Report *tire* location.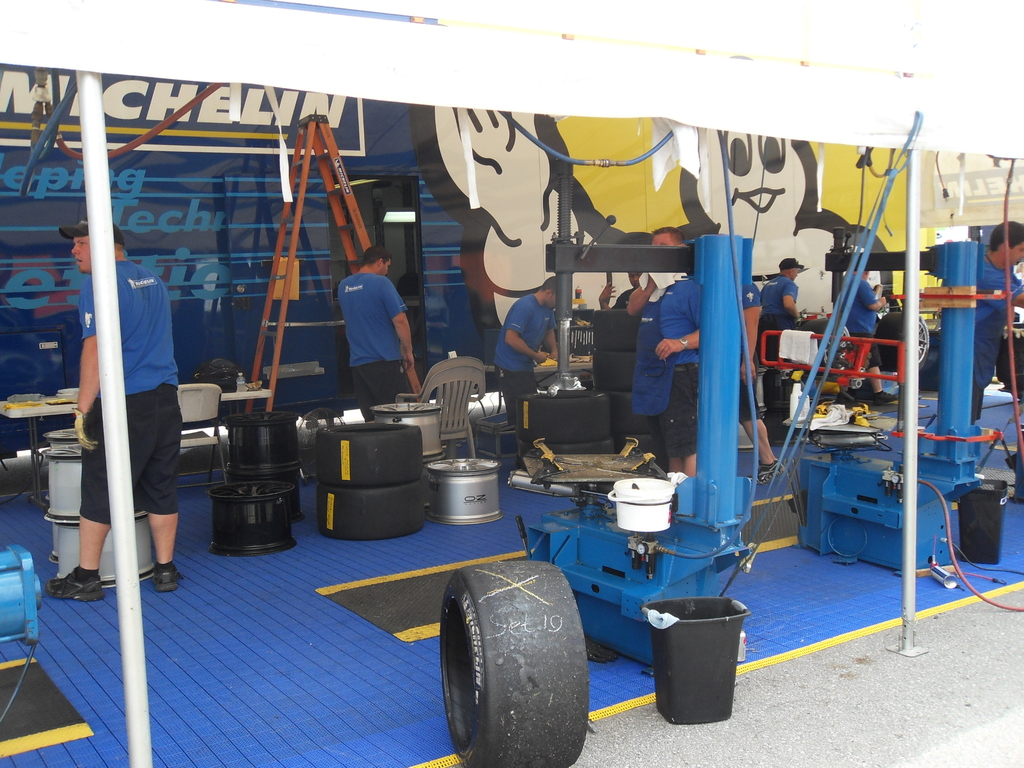
Report: pyautogui.locateOnScreen(523, 445, 615, 477).
